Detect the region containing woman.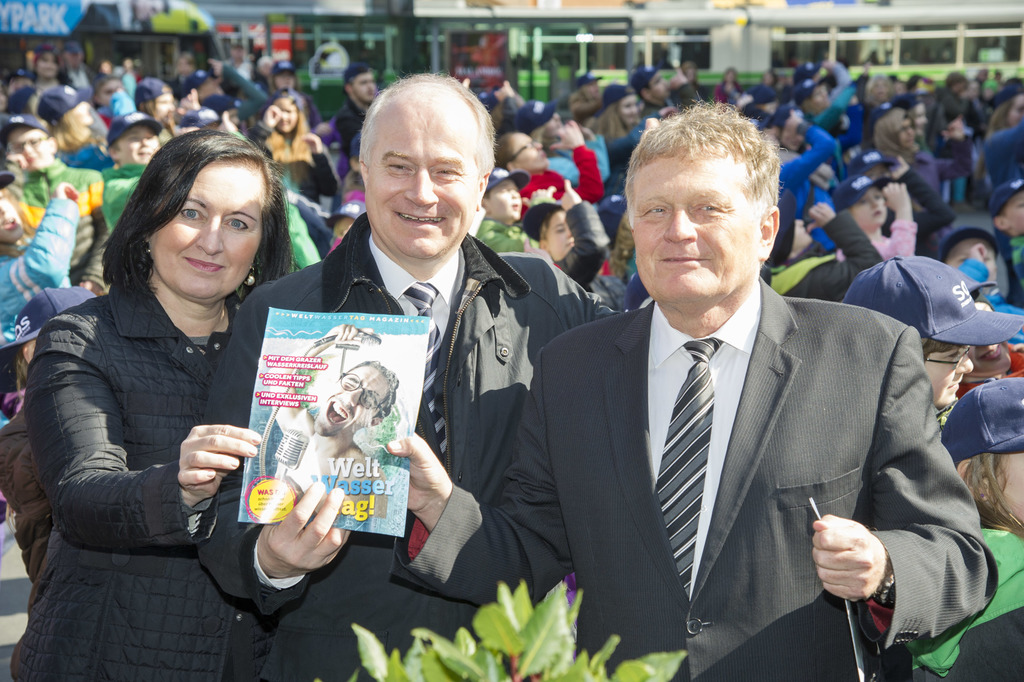
rect(594, 87, 641, 134).
